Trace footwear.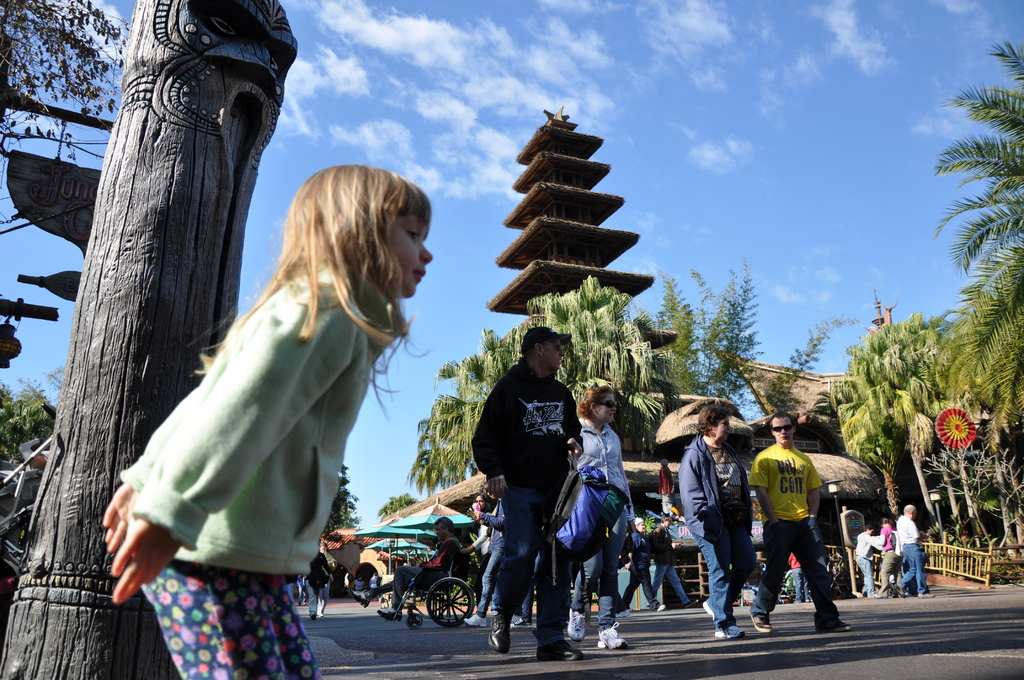
Traced to box=[659, 603, 673, 611].
